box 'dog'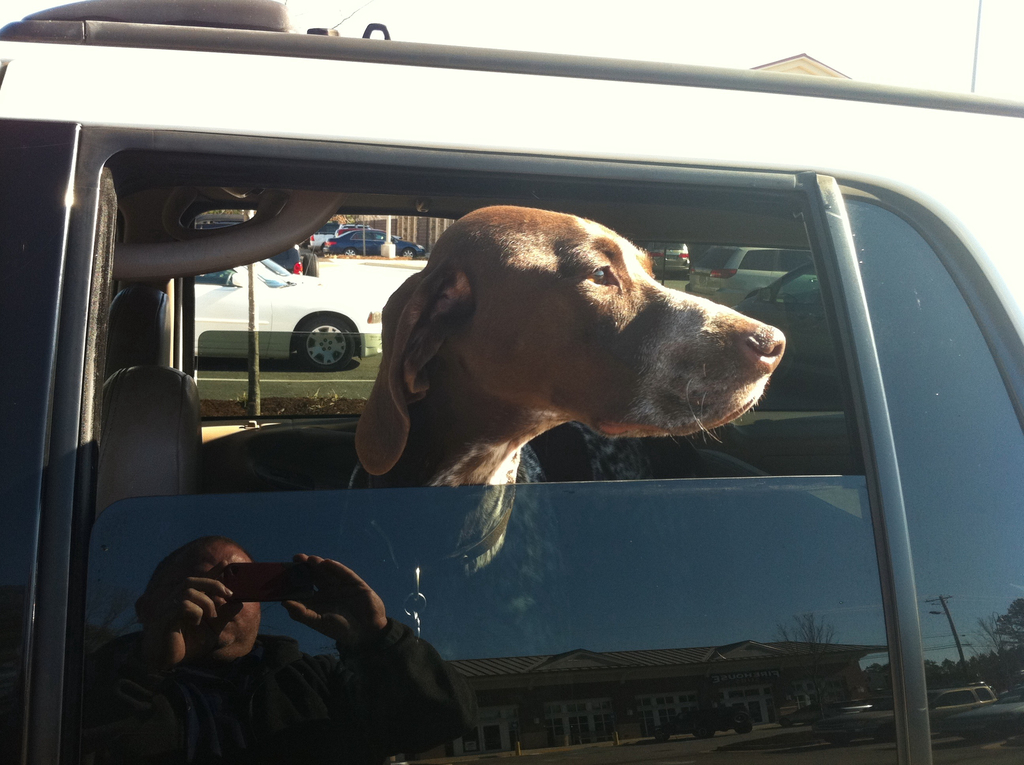
(344, 204, 783, 673)
